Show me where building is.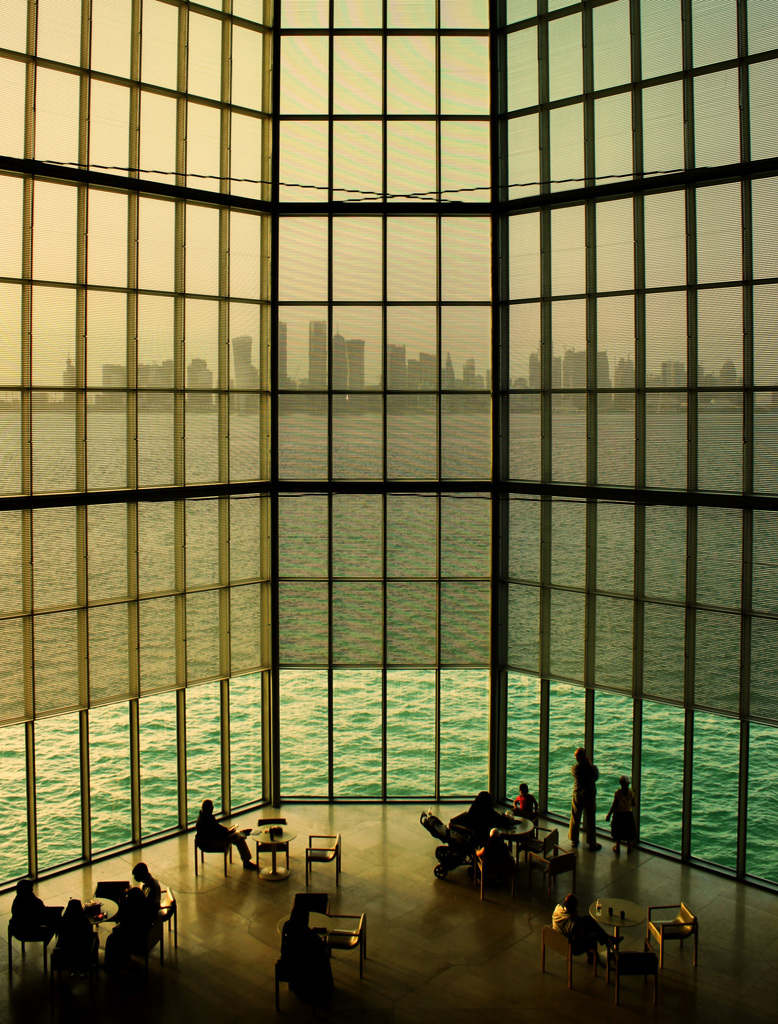
building is at {"x1": 560, "y1": 340, "x2": 588, "y2": 391}.
